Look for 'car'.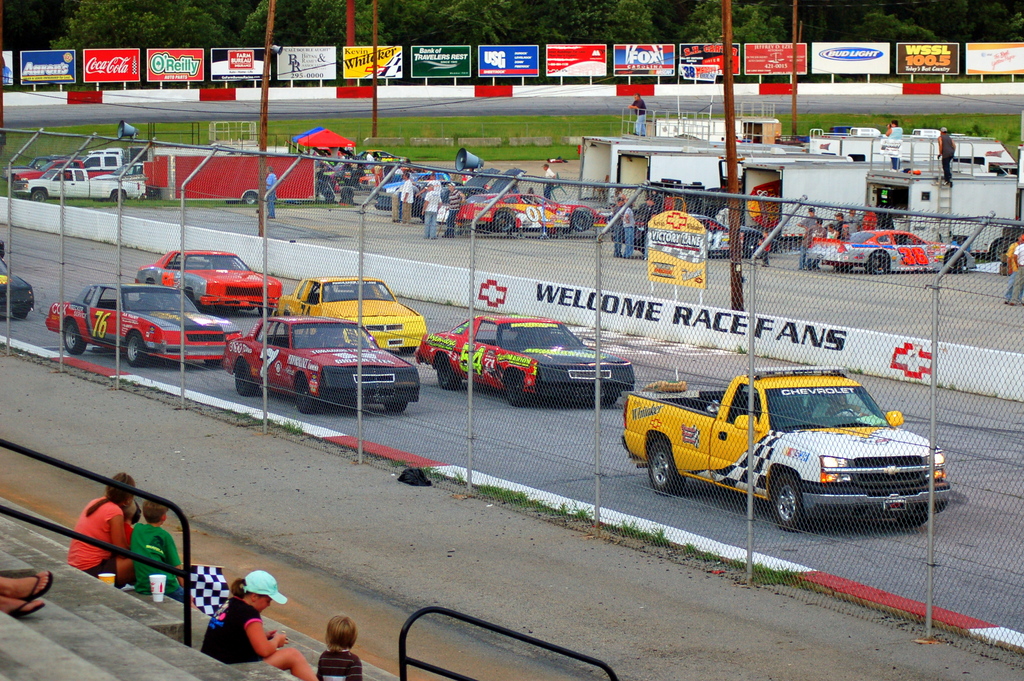
Found: x1=0 y1=240 x2=6 y2=256.
